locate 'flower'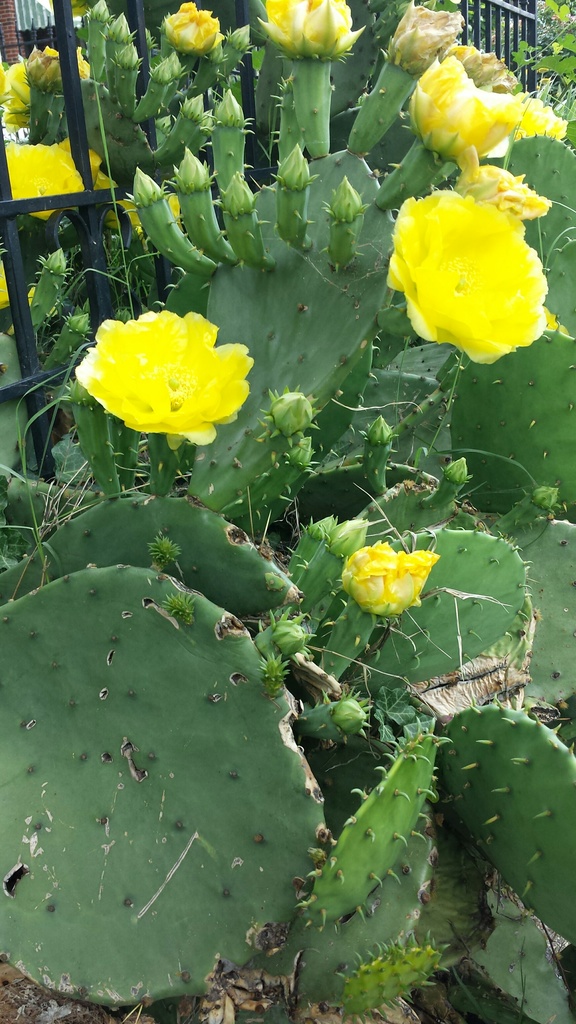
<region>167, 0, 214, 54</region>
